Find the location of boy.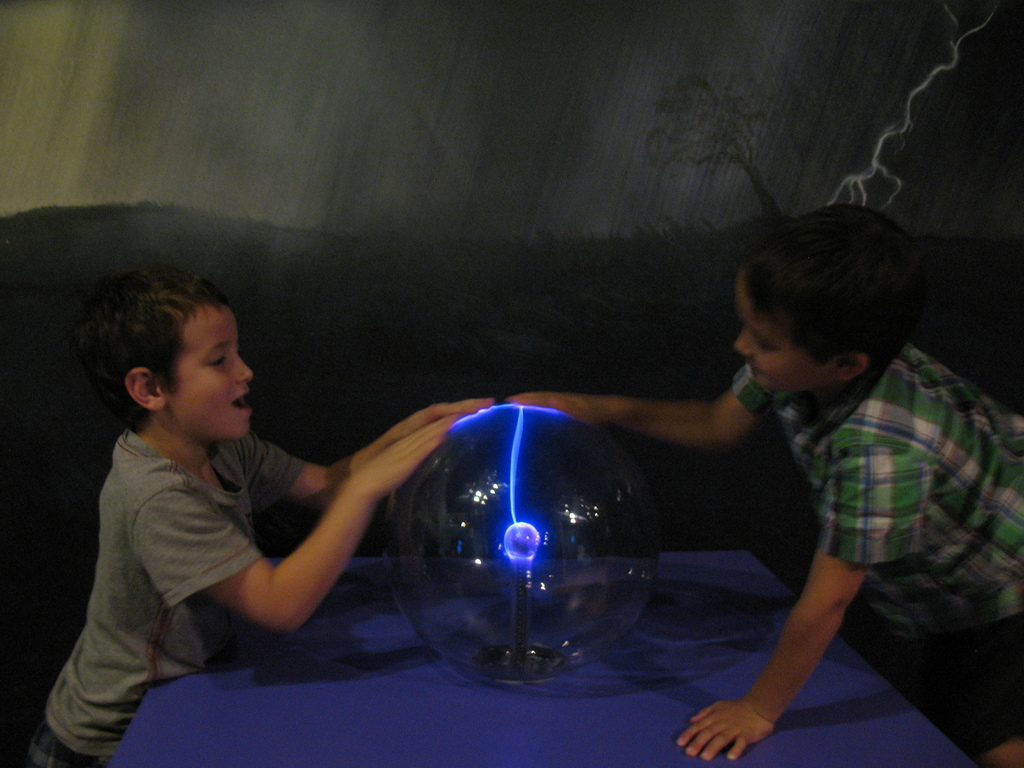
Location: box(506, 197, 1023, 767).
